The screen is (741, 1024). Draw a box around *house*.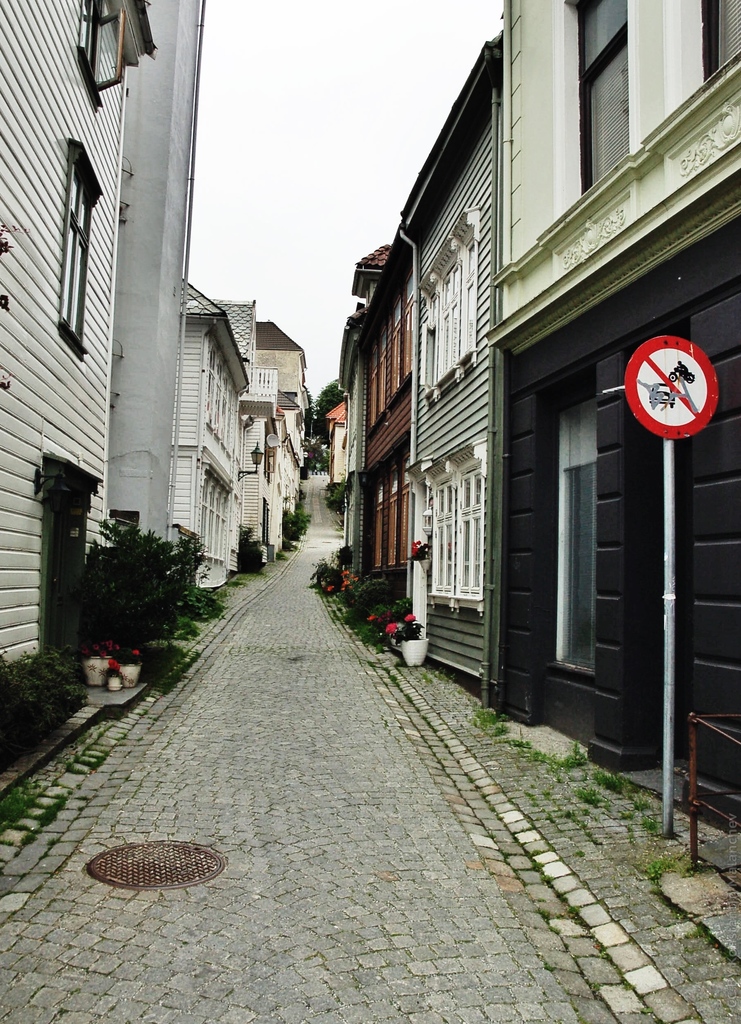
[355, 217, 414, 634].
